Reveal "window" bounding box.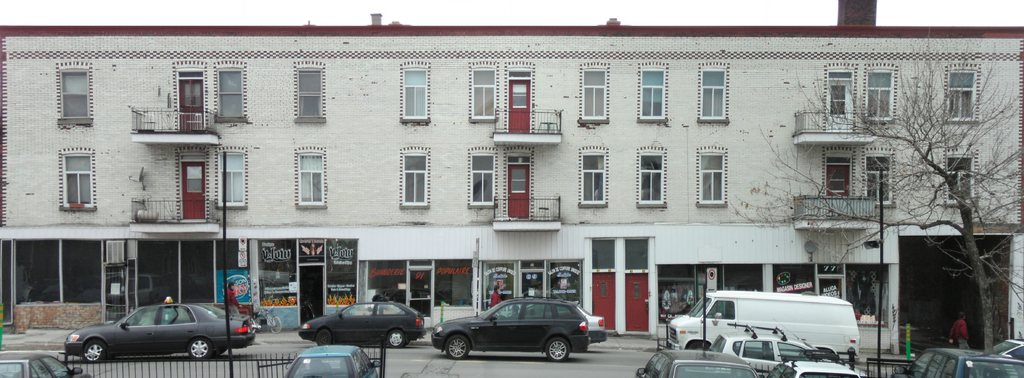
Revealed: region(626, 238, 645, 272).
